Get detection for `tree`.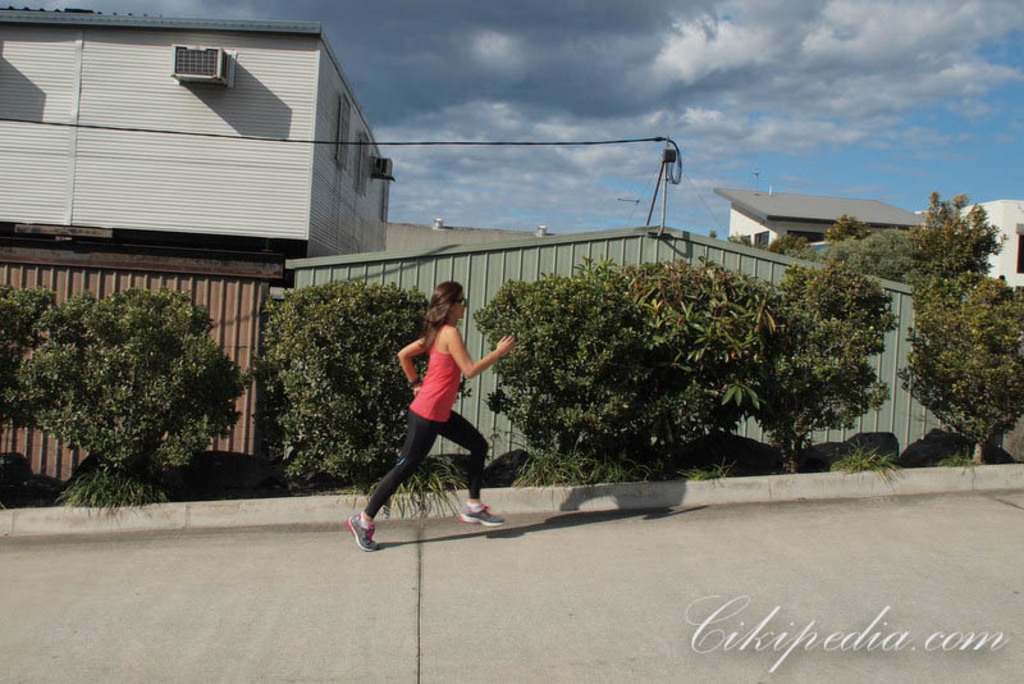
Detection: x1=910, y1=163, x2=1010, y2=473.
